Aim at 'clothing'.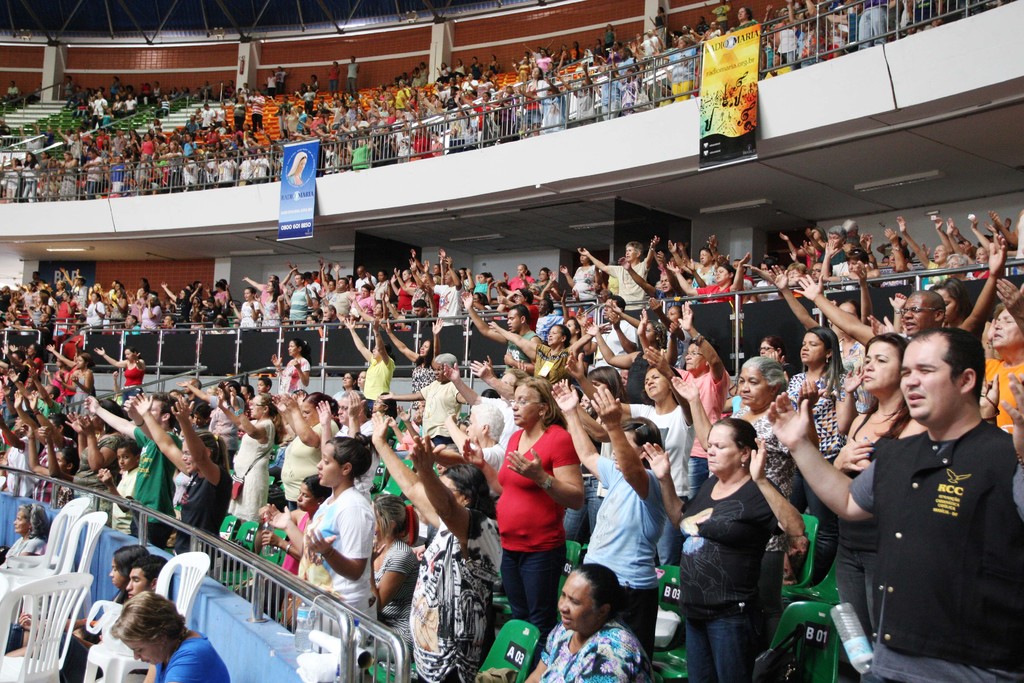
Aimed at x1=365 y1=349 x2=398 y2=414.
